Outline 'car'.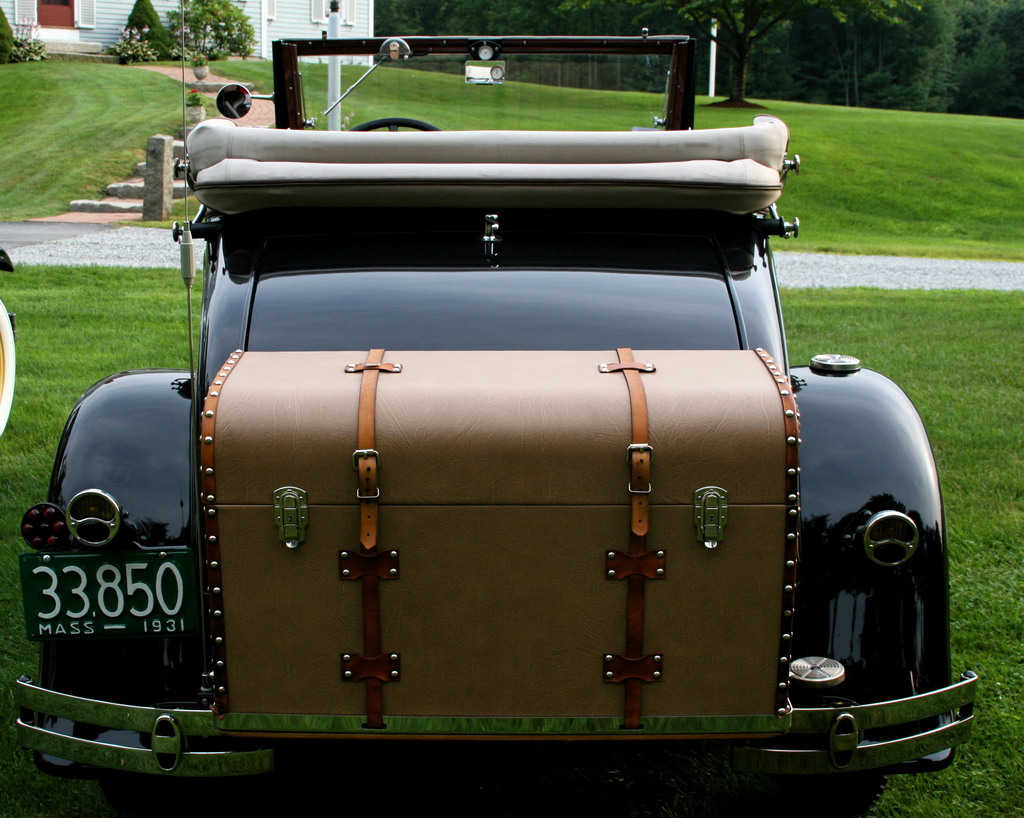
Outline: (left=0, top=0, right=1014, bottom=817).
